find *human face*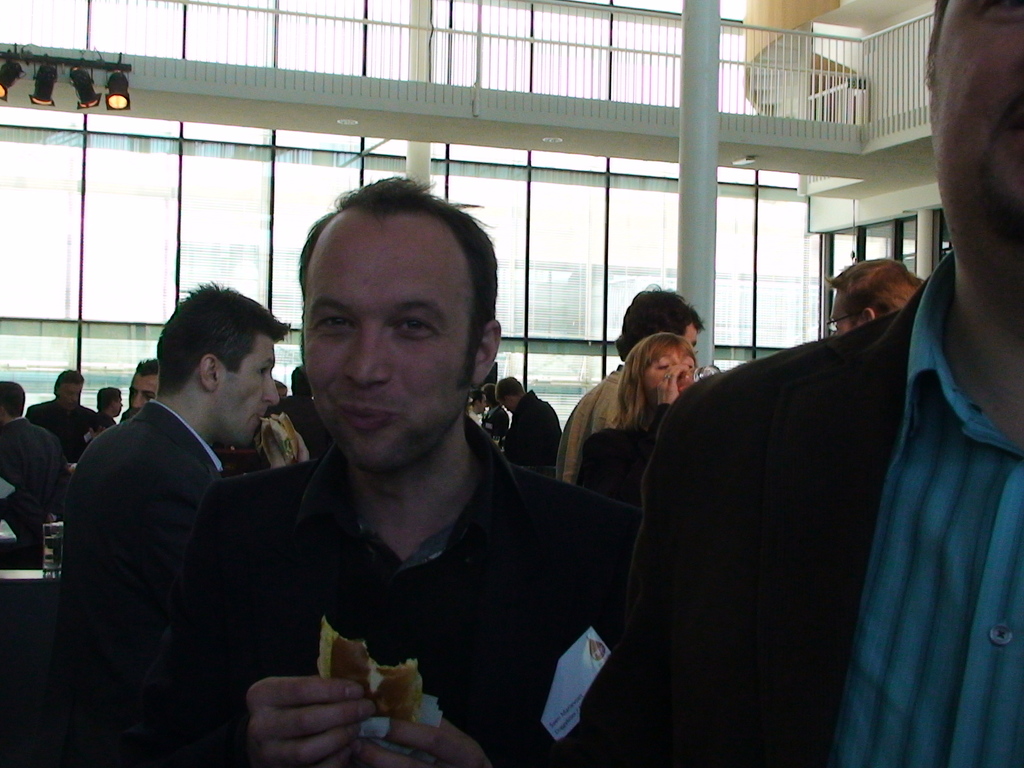
[57, 382, 81, 412]
